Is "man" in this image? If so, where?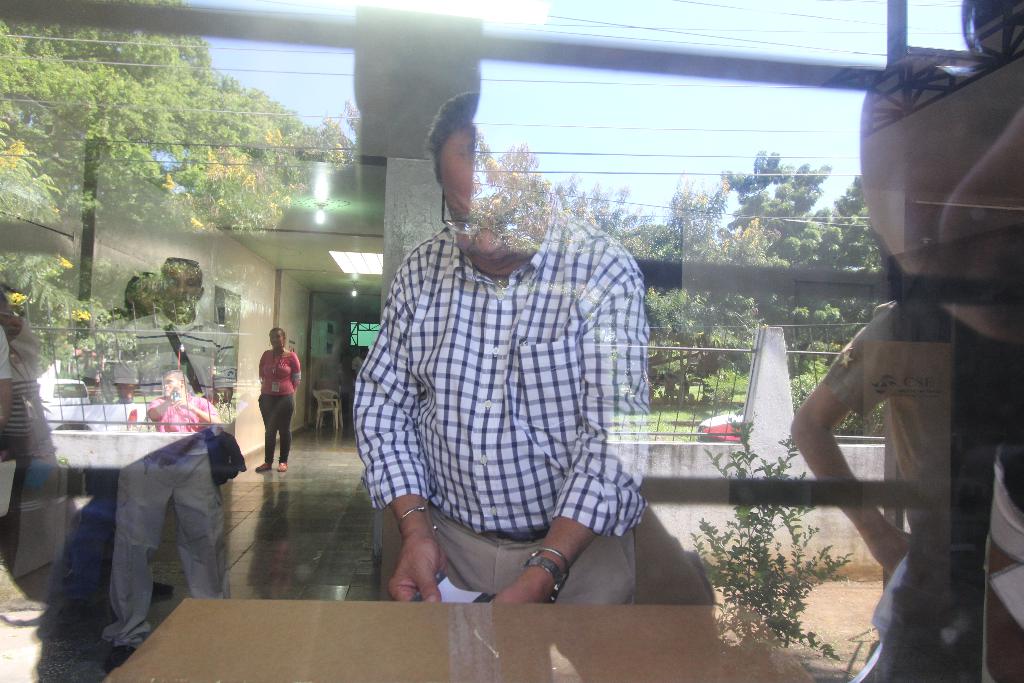
Yes, at box(349, 91, 653, 604).
